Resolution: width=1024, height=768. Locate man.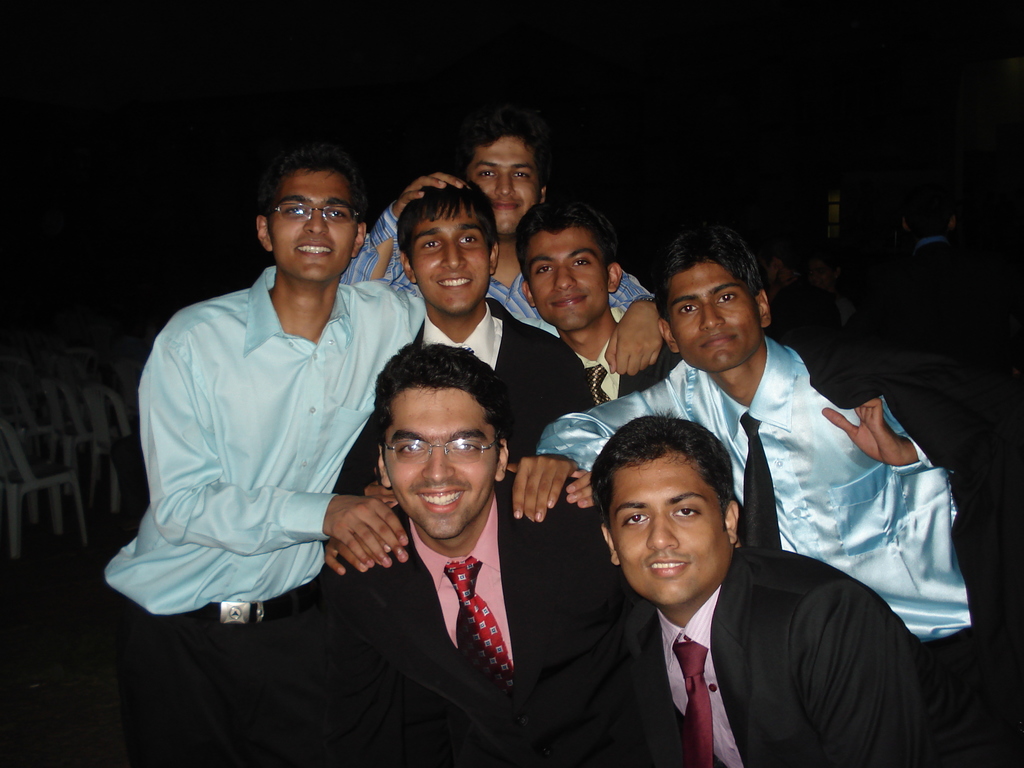
(x1=504, y1=232, x2=980, y2=657).
